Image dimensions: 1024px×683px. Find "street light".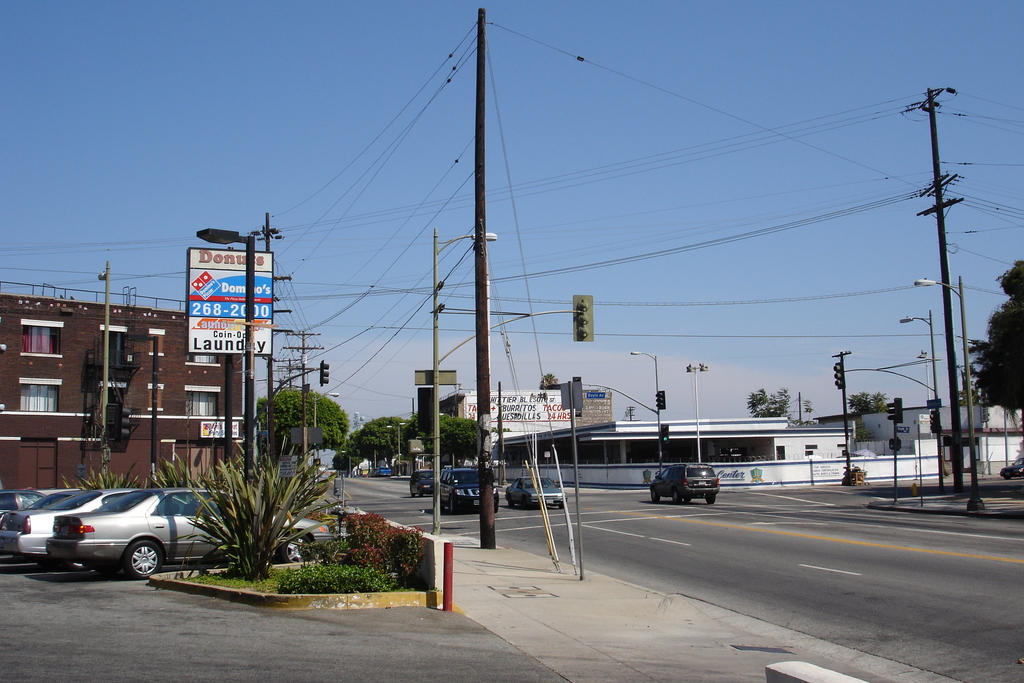
box=[680, 359, 717, 469].
